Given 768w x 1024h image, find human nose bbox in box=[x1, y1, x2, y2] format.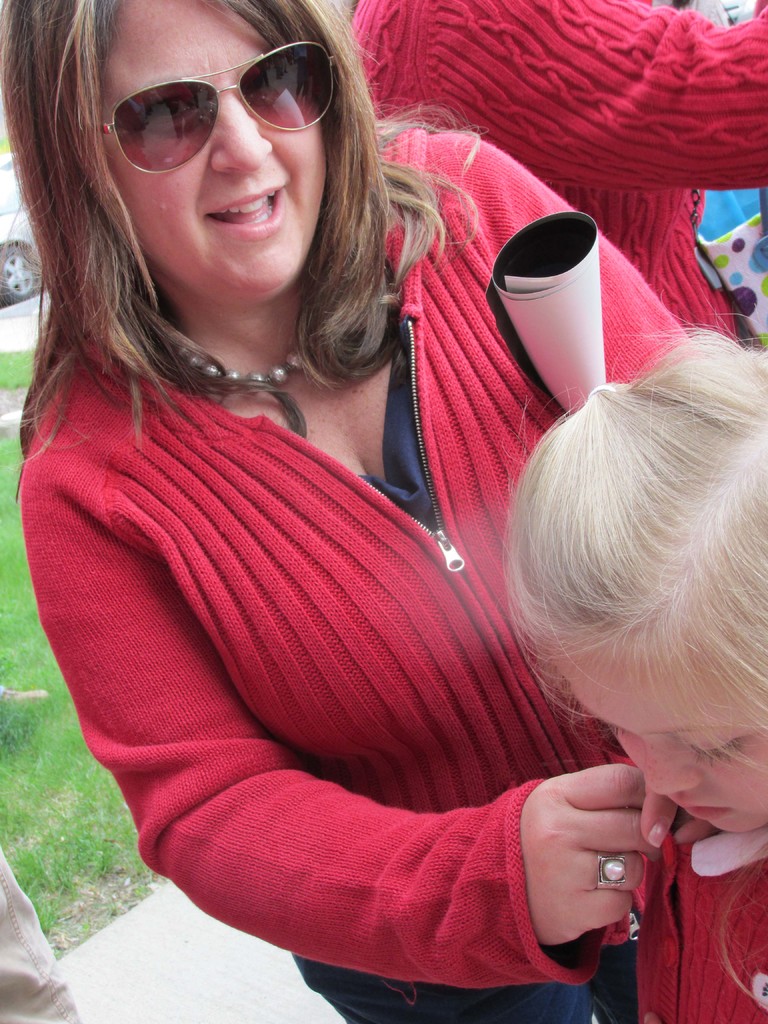
box=[641, 735, 705, 798].
